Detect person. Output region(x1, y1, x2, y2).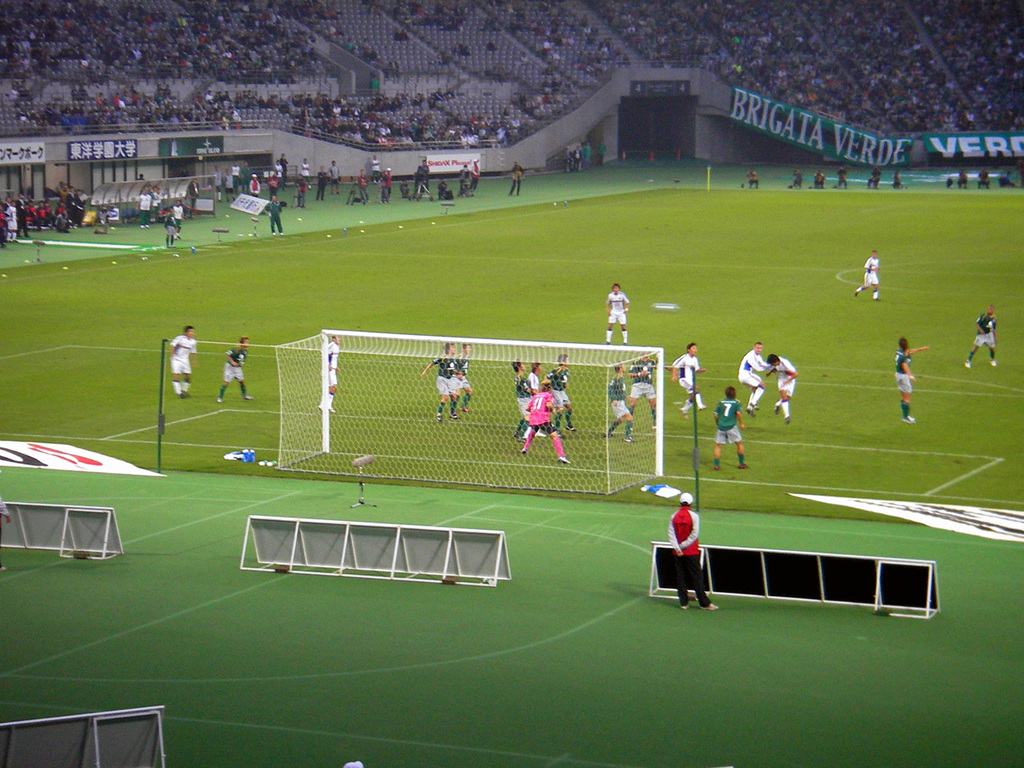
region(400, 182, 410, 198).
